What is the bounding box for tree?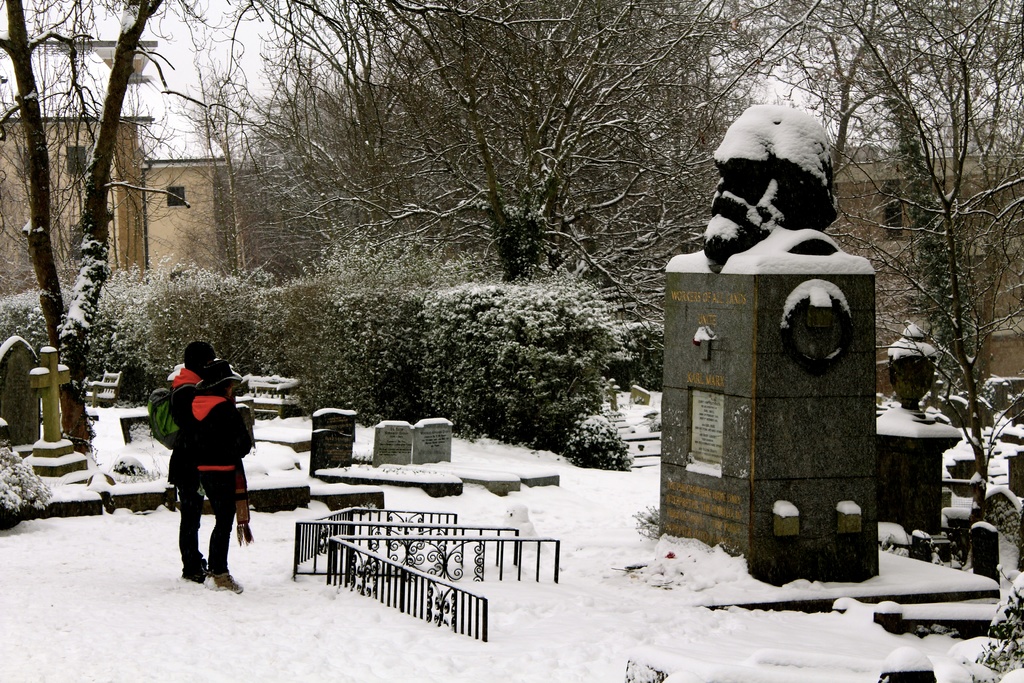
(0, 0, 165, 452).
